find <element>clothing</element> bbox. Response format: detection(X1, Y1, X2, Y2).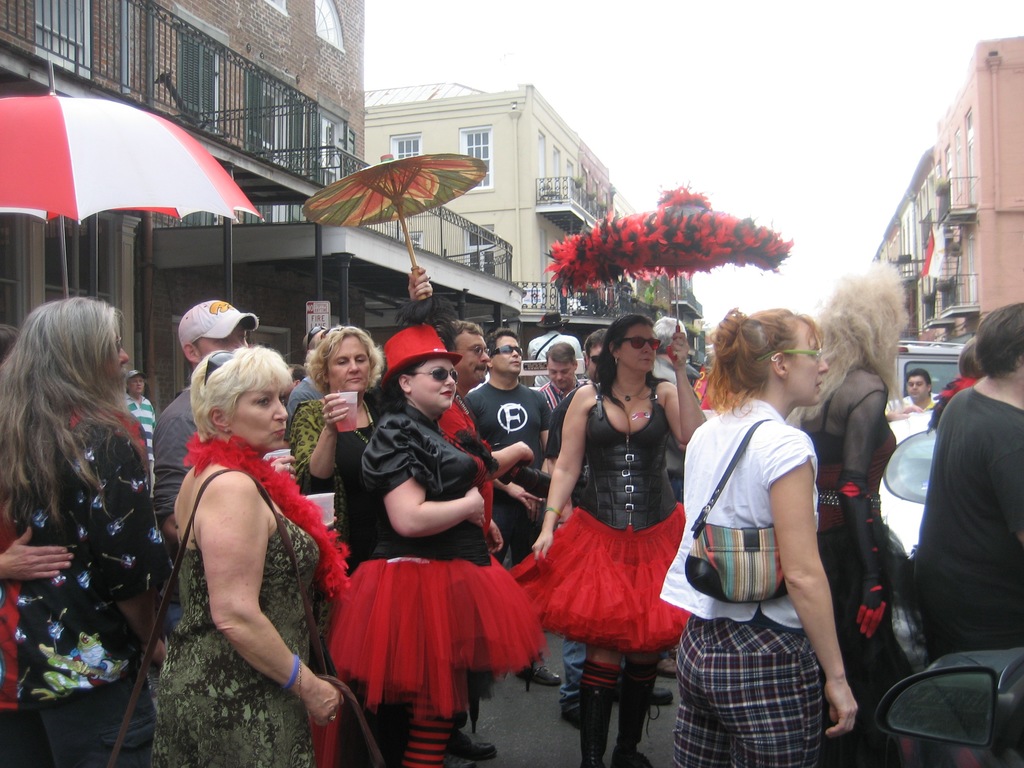
detection(433, 404, 493, 527).
